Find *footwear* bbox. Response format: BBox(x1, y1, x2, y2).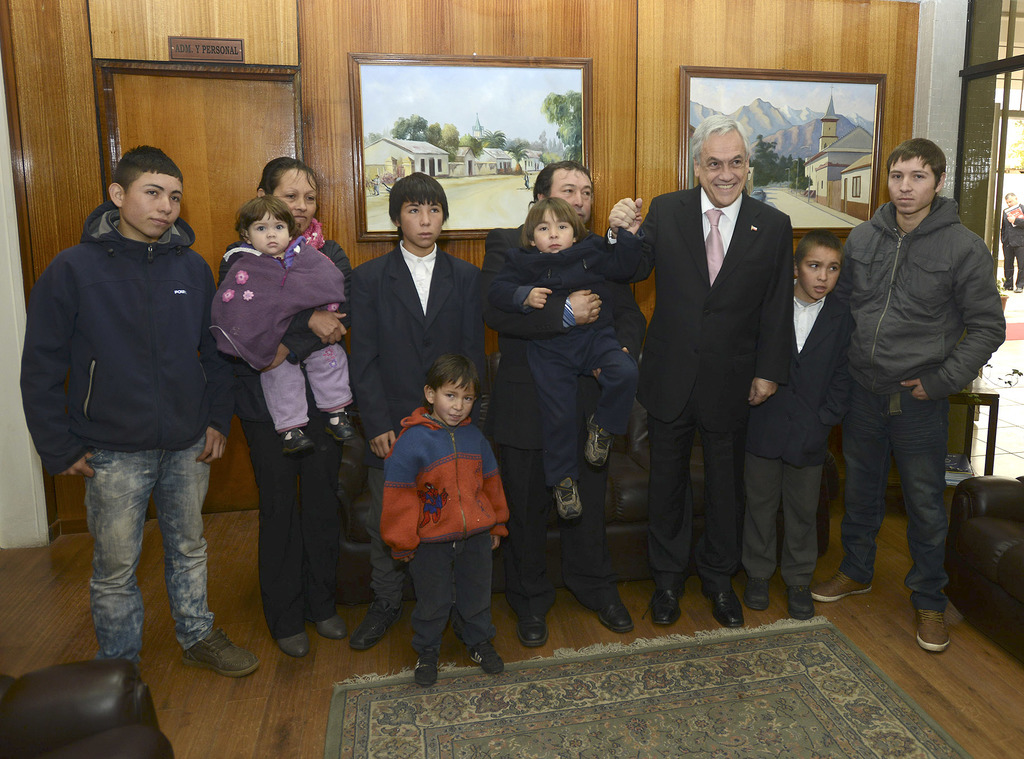
BBox(413, 641, 440, 688).
